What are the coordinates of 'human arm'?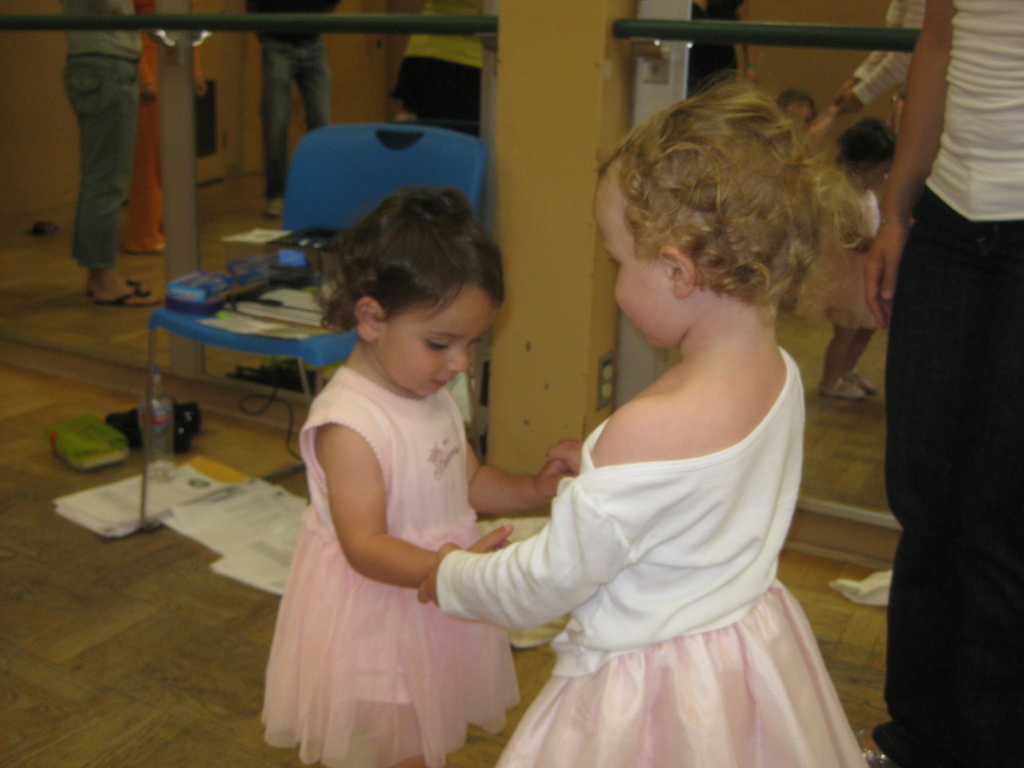
pyautogui.locateOnScreen(460, 437, 557, 522).
